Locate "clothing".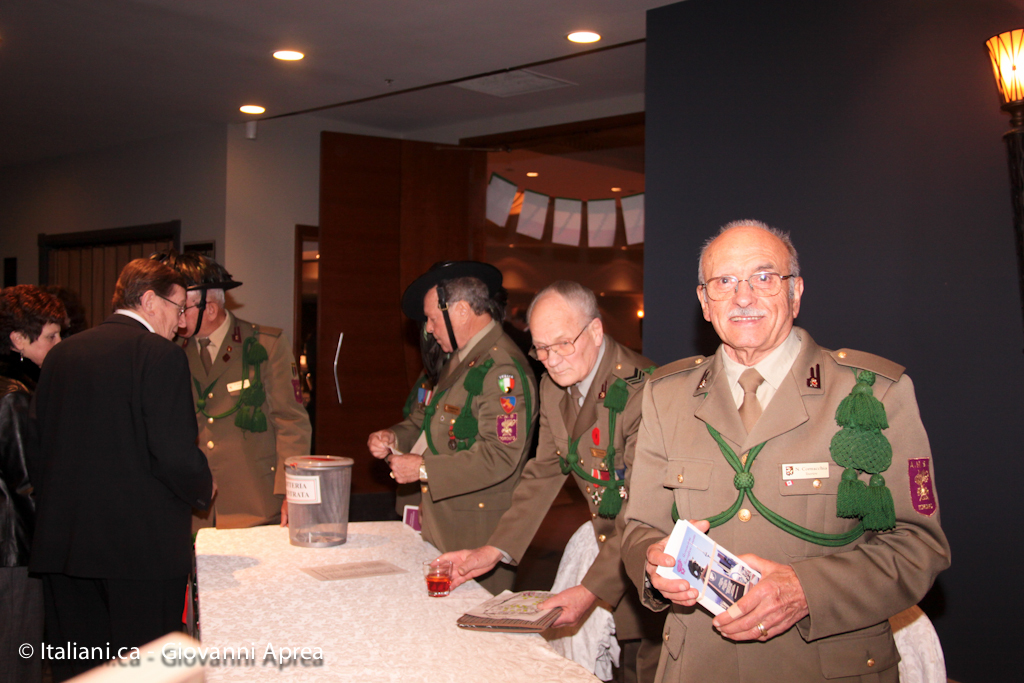
Bounding box: BBox(28, 307, 216, 682).
